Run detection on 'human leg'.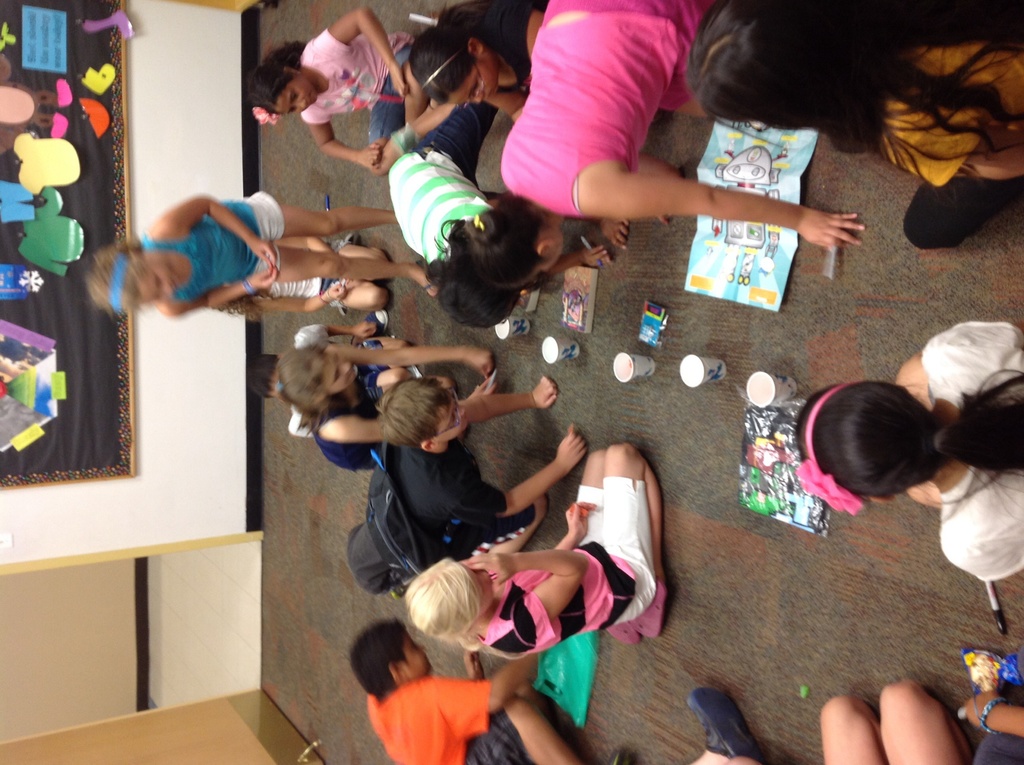
Result: box(418, 101, 496, 185).
